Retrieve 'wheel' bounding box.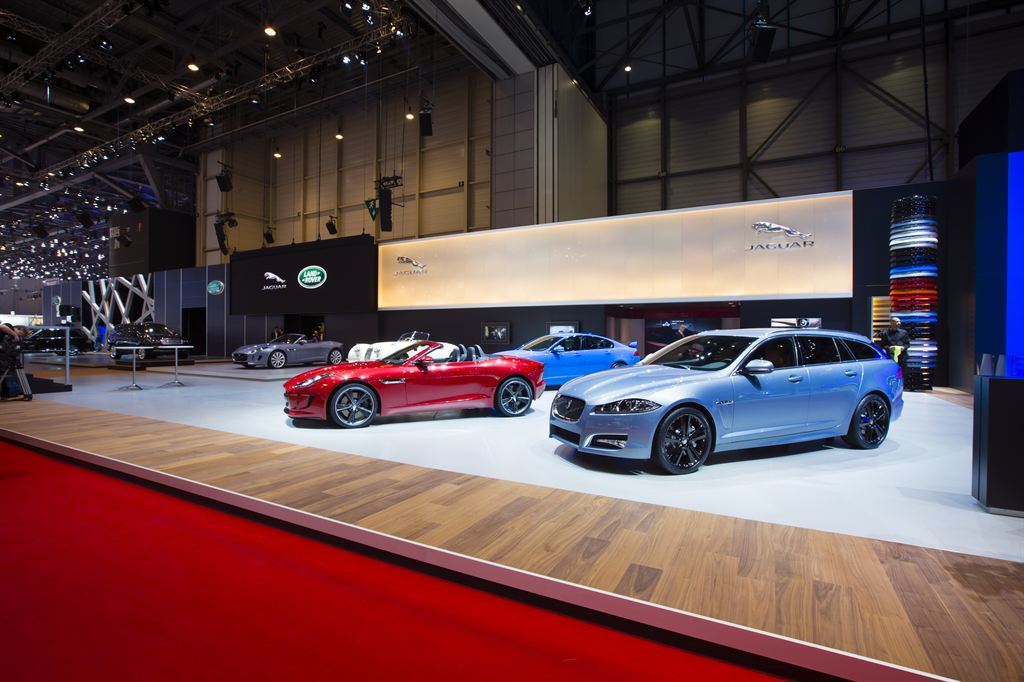
Bounding box: locate(267, 346, 287, 372).
